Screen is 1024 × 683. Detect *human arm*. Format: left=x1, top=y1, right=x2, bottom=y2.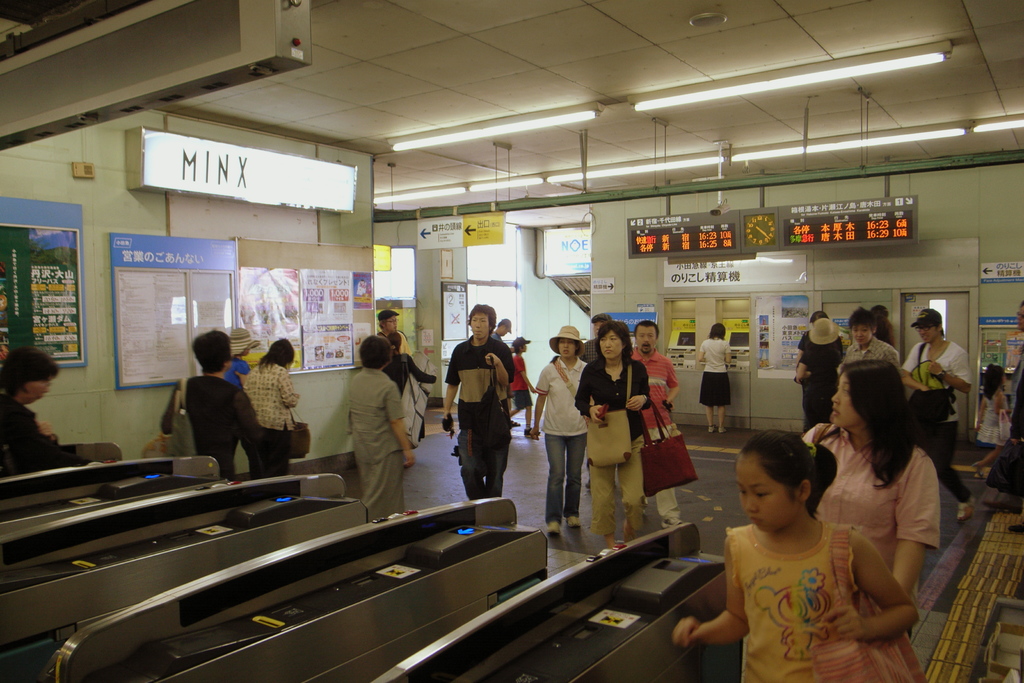
left=230, top=386, right=265, bottom=446.
